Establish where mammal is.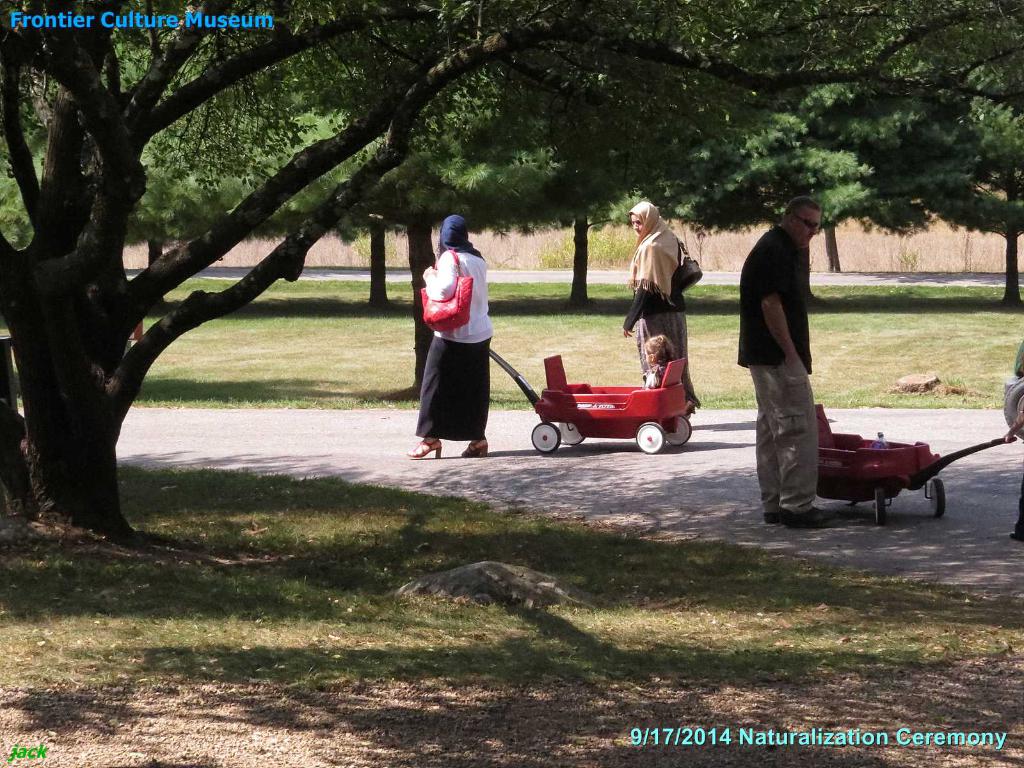
Established at bbox(618, 196, 699, 428).
